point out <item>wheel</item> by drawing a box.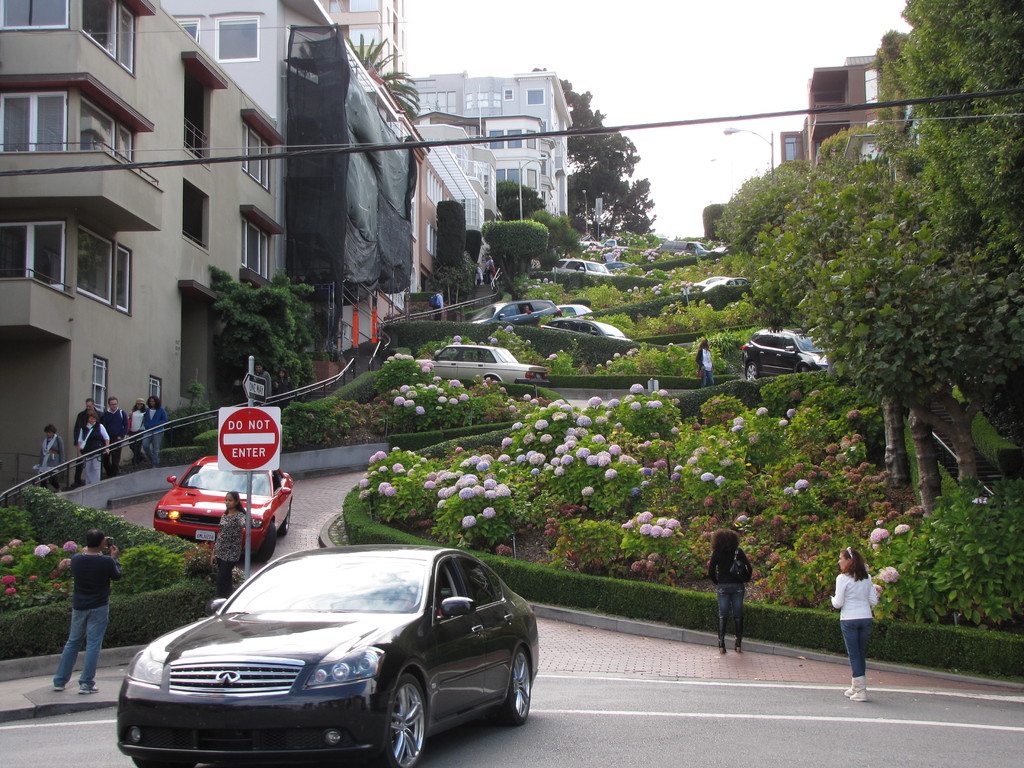
x1=746 y1=362 x2=756 y2=378.
